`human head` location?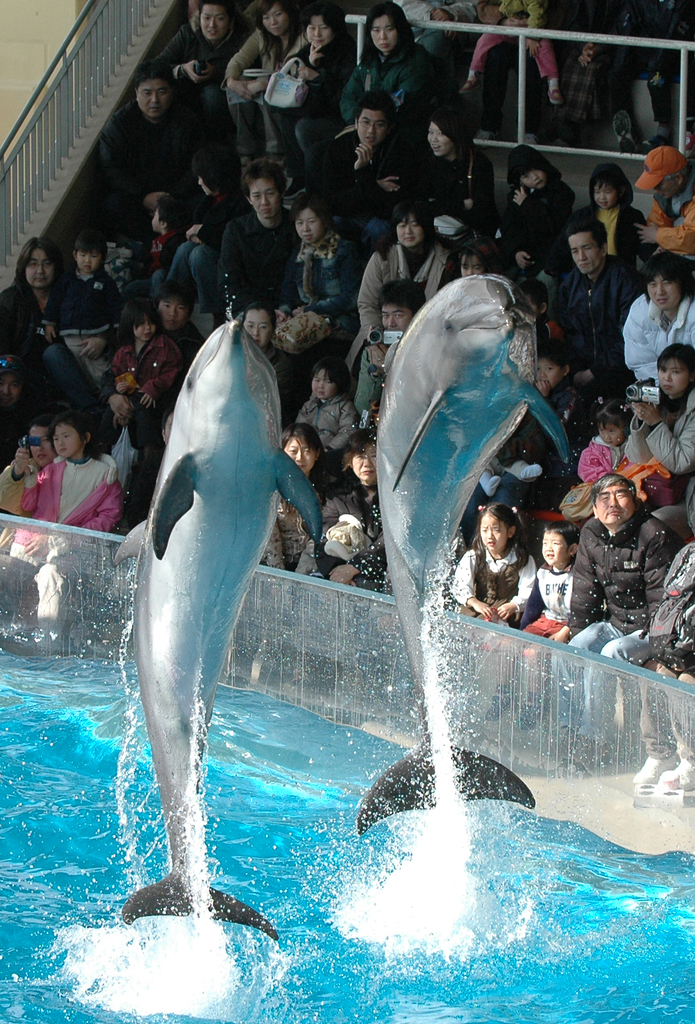
[348, 428, 381, 492]
